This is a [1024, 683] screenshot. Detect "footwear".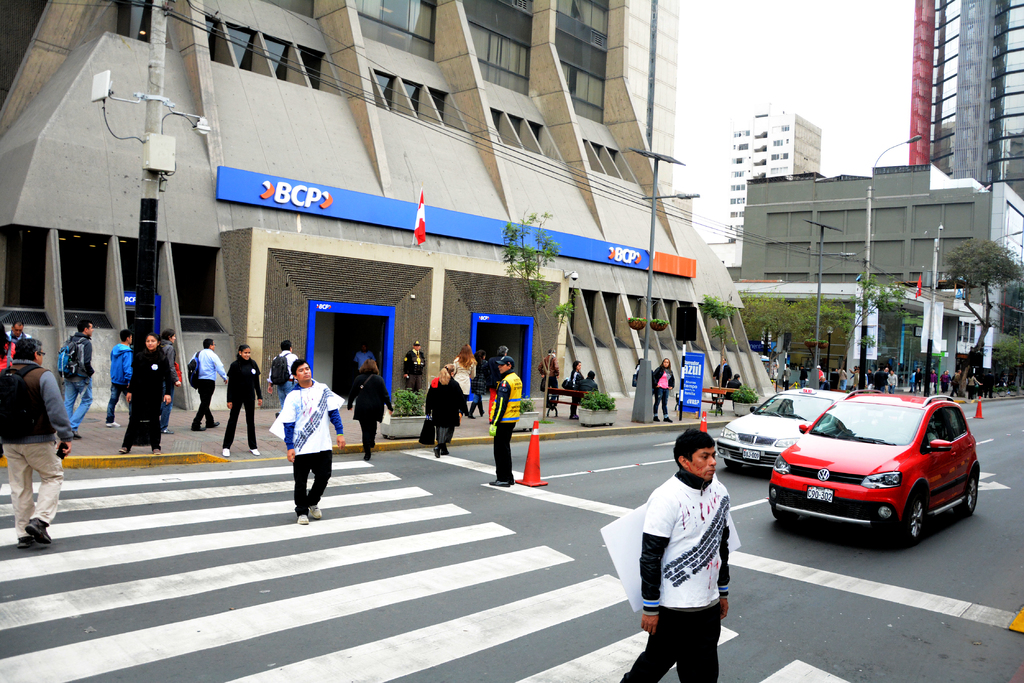
248/445/264/457.
